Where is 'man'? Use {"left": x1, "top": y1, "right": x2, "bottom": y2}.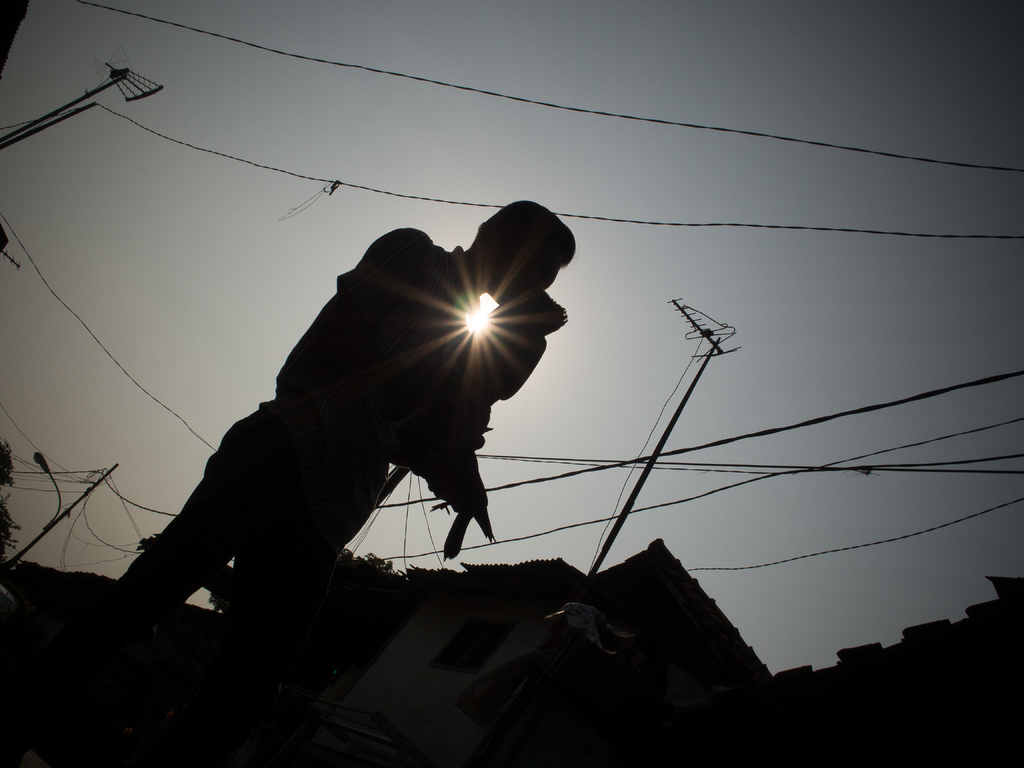
{"left": 98, "top": 202, "right": 614, "bottom": 703}.
